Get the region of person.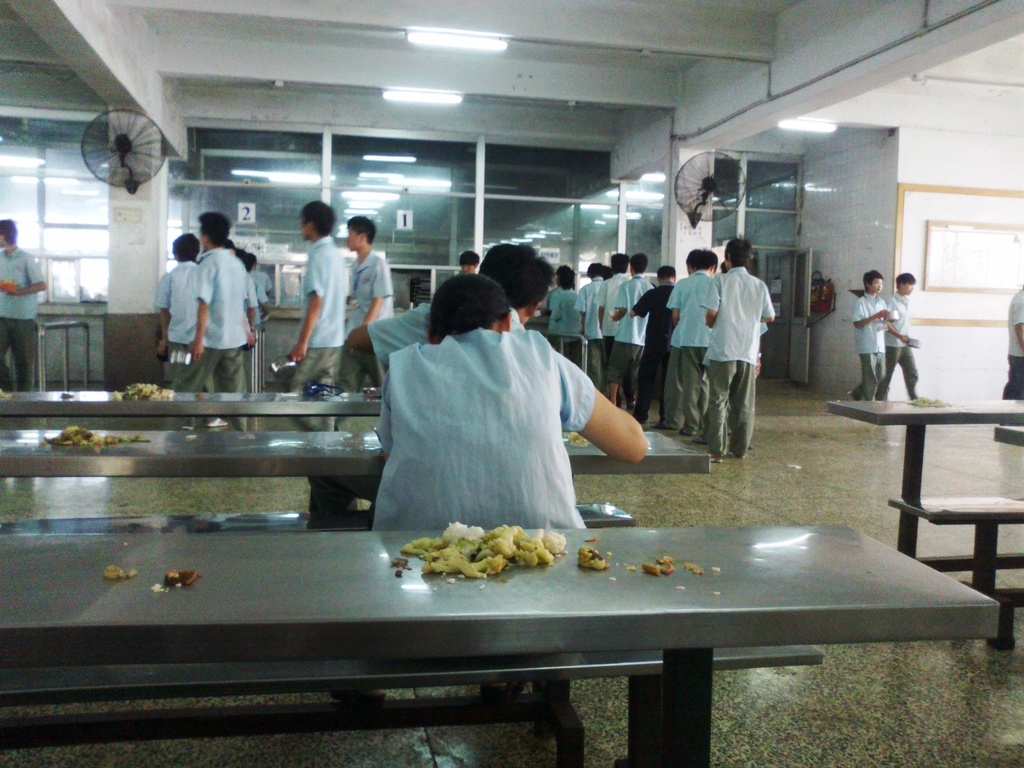
pyautogui.locateOnScreen(888, 270, 916, 400).
